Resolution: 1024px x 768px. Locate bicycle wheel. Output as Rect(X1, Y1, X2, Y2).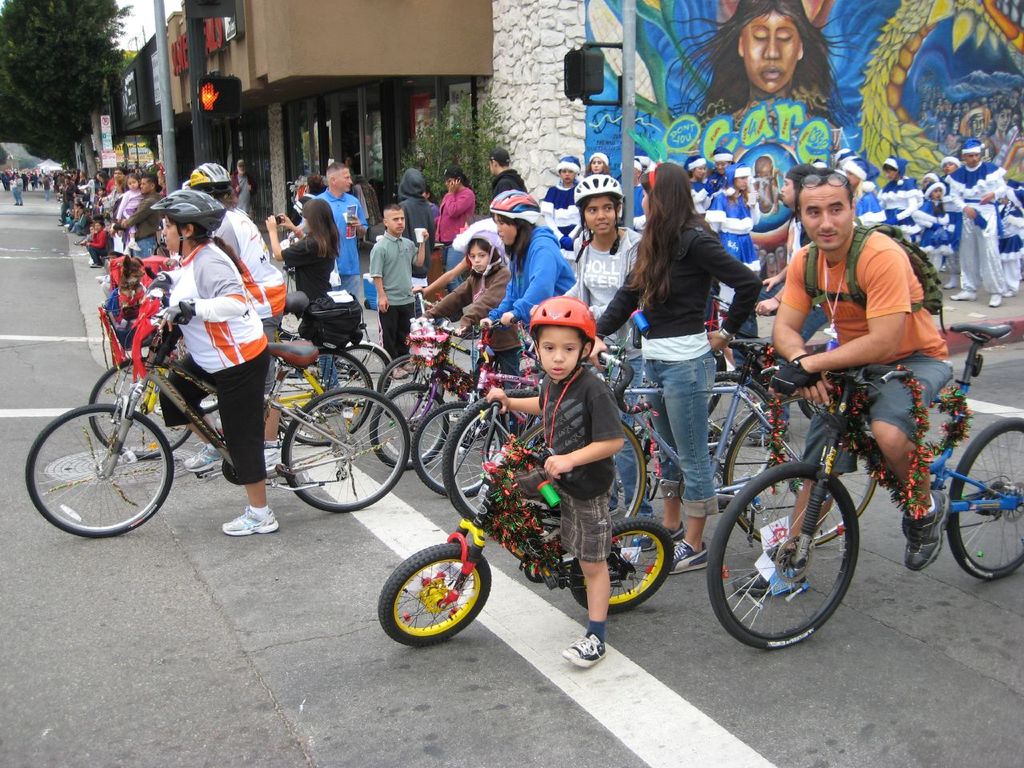
Rect(704, 461, 860, 650).
